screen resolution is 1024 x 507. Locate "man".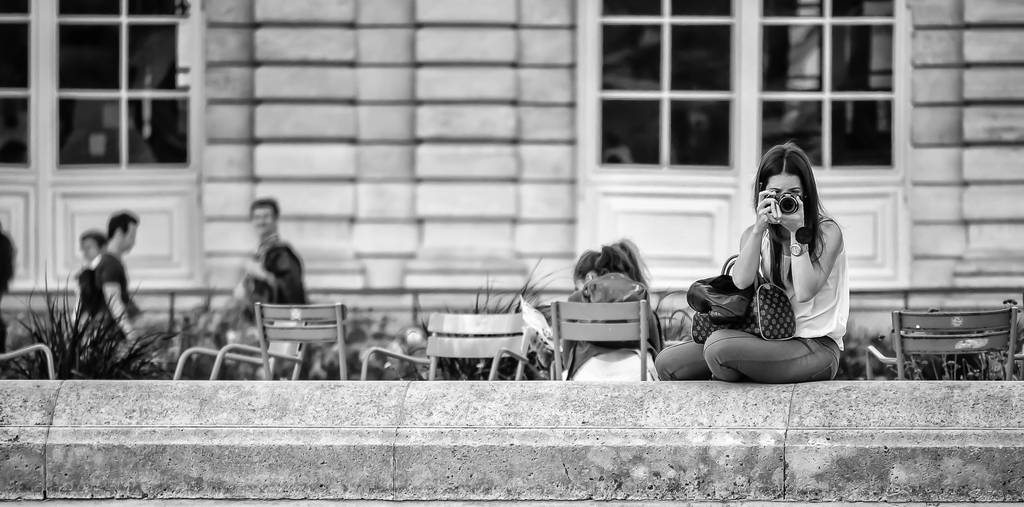
left=81, top=204, right=154, bottom=352.
